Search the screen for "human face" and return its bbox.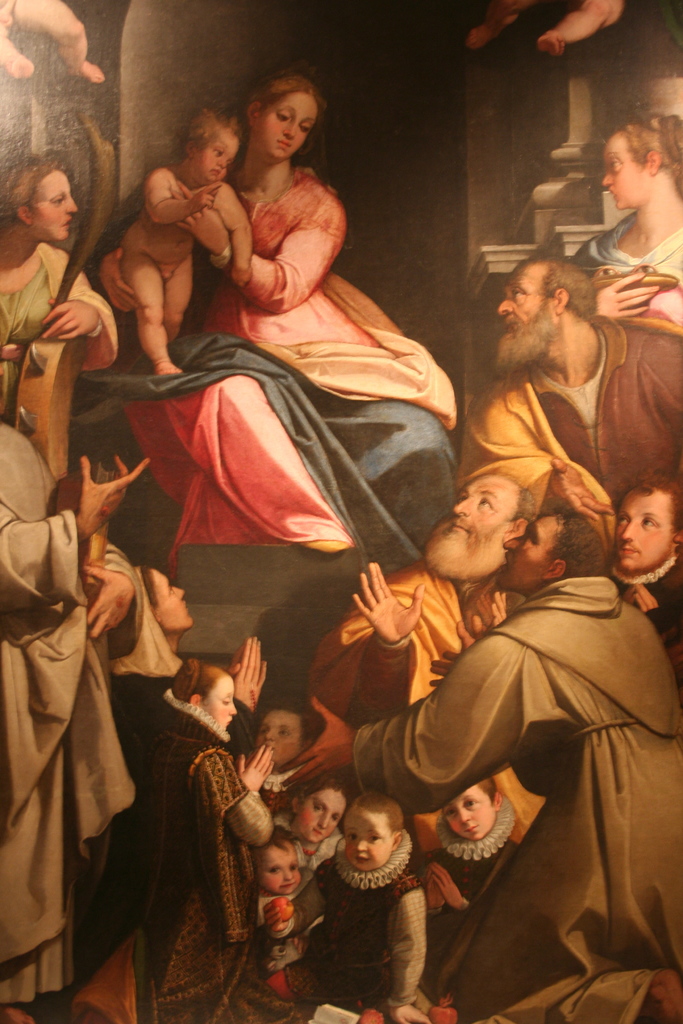
Found: 498 513 561 593.
